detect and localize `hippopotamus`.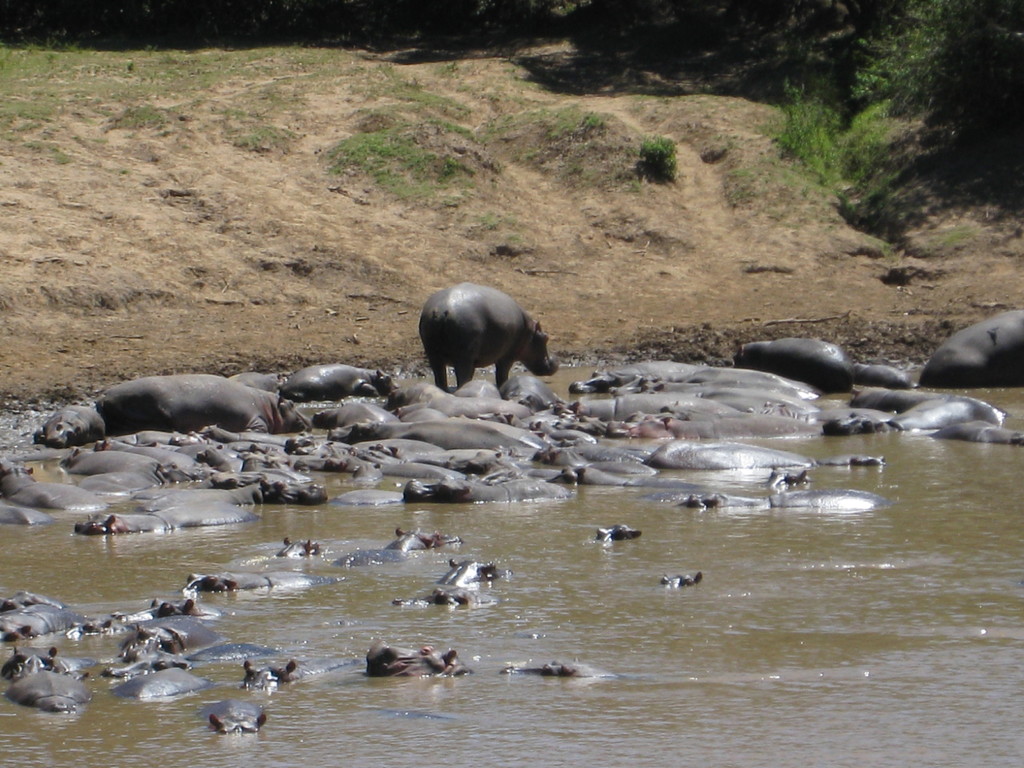
Localized at x1=241, y1=658, x2=357, y2=687.
